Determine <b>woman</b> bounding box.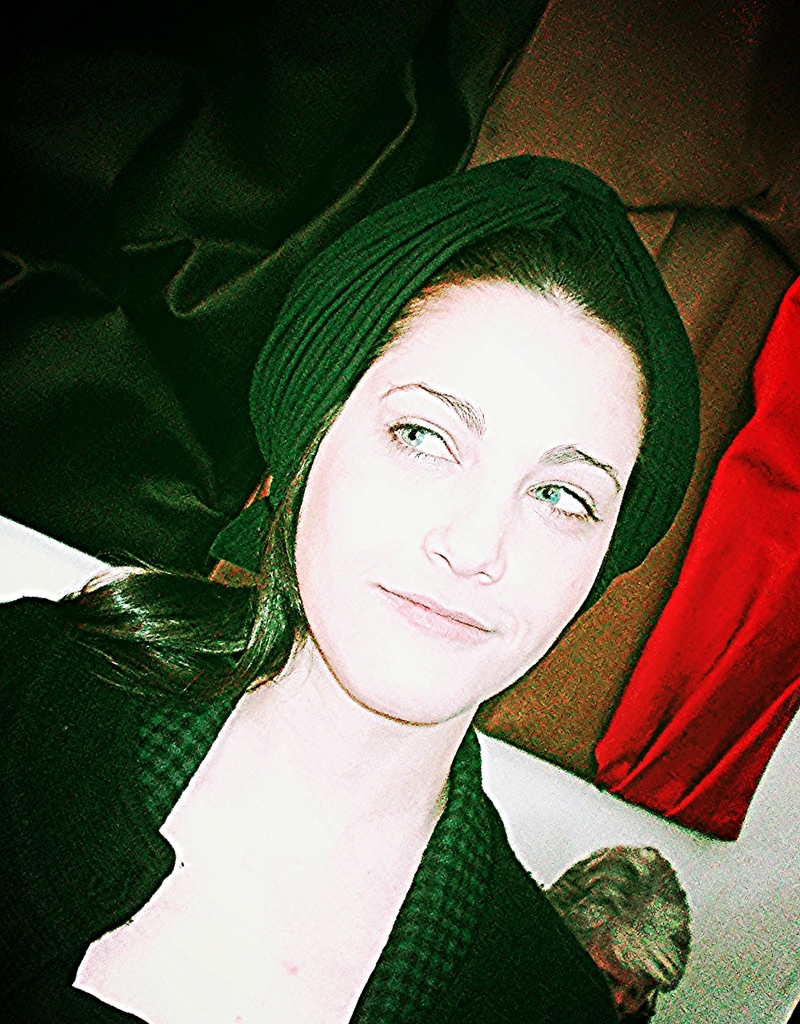
Determined: [left=0, top=149, right=710, bottom=1023].
